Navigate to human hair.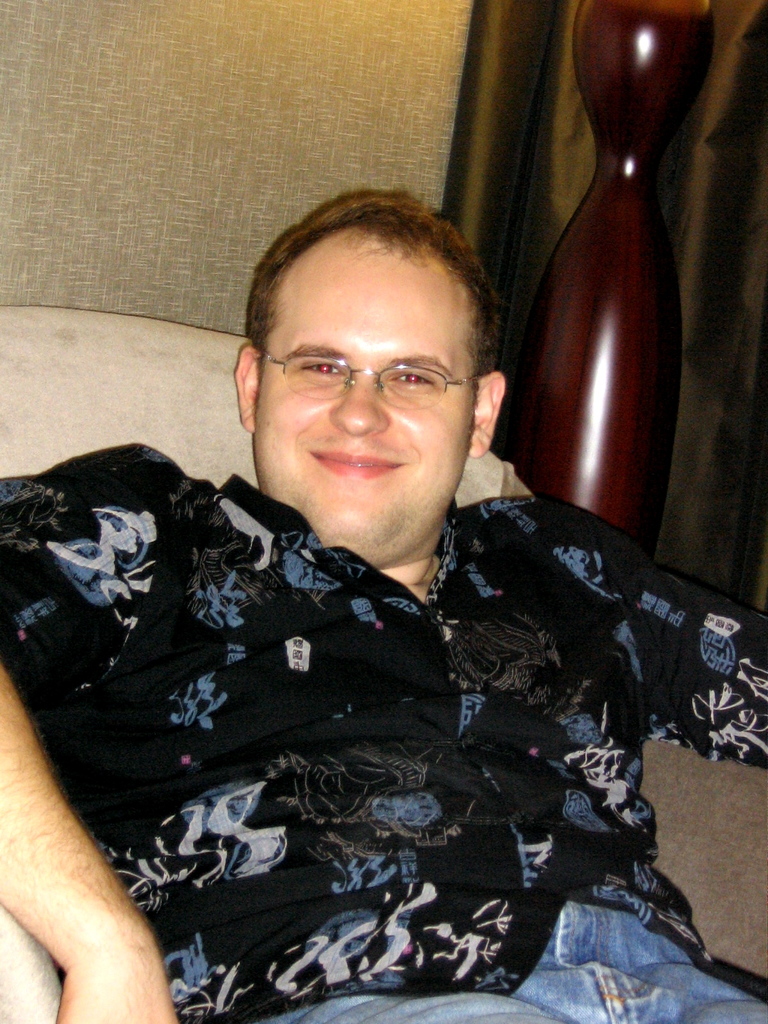
Navigation target: crop(239, 183, 502, 405).
